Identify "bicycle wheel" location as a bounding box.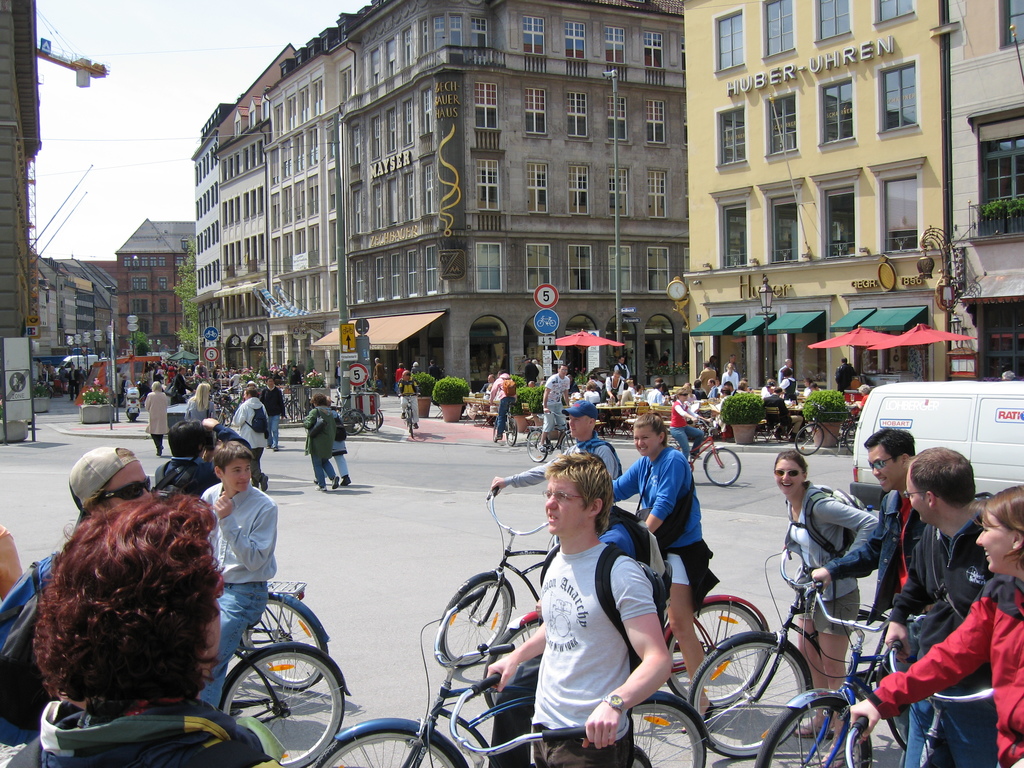
(x1=626, y1=696, x2=704, y2=767).
